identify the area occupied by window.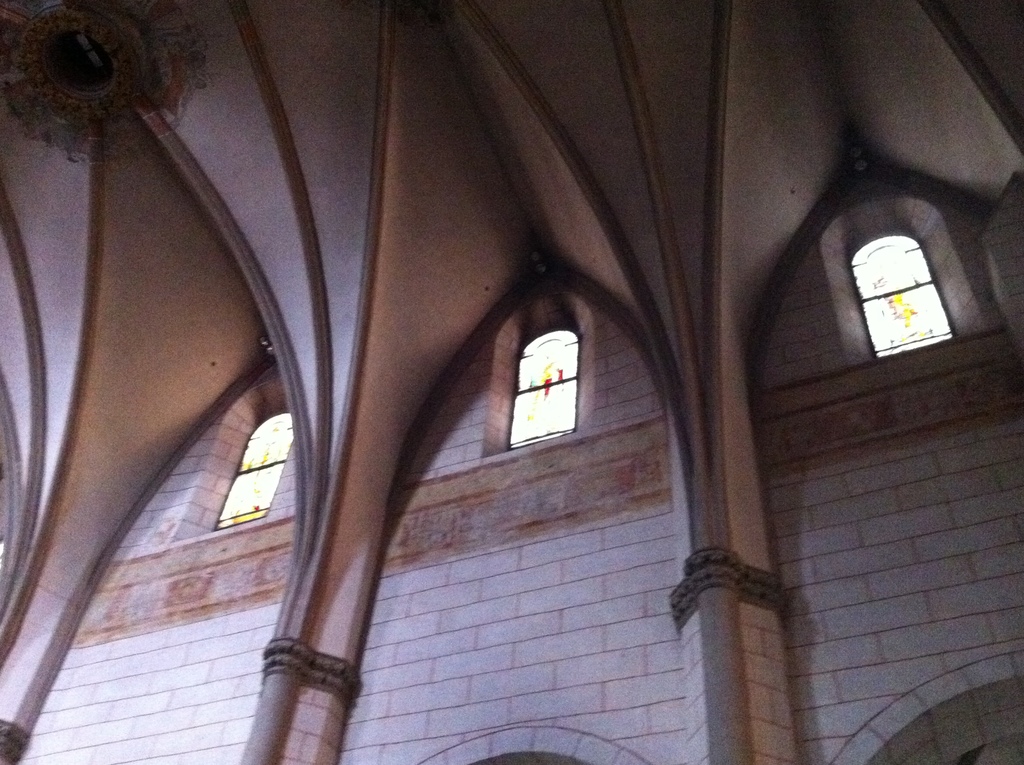
Area: <bbox>851, 232, 957, 361</bbox>.
